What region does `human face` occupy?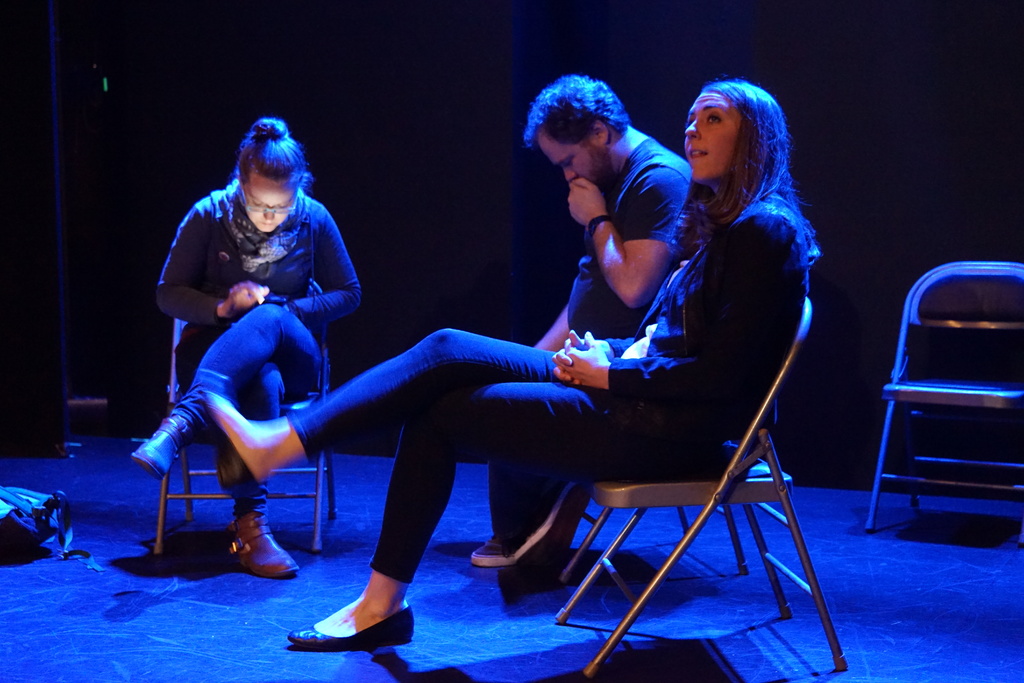
680/88/744/183.
